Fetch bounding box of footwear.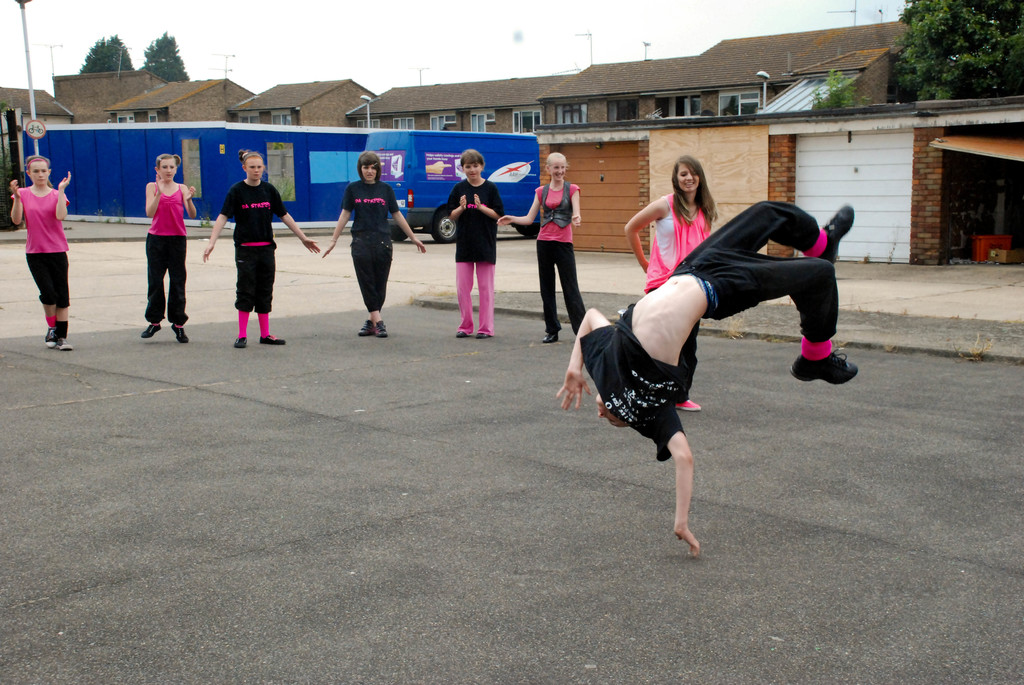
Bbox: {"left": 545, "top": 331, "right": 564, "bottom": 345}.
